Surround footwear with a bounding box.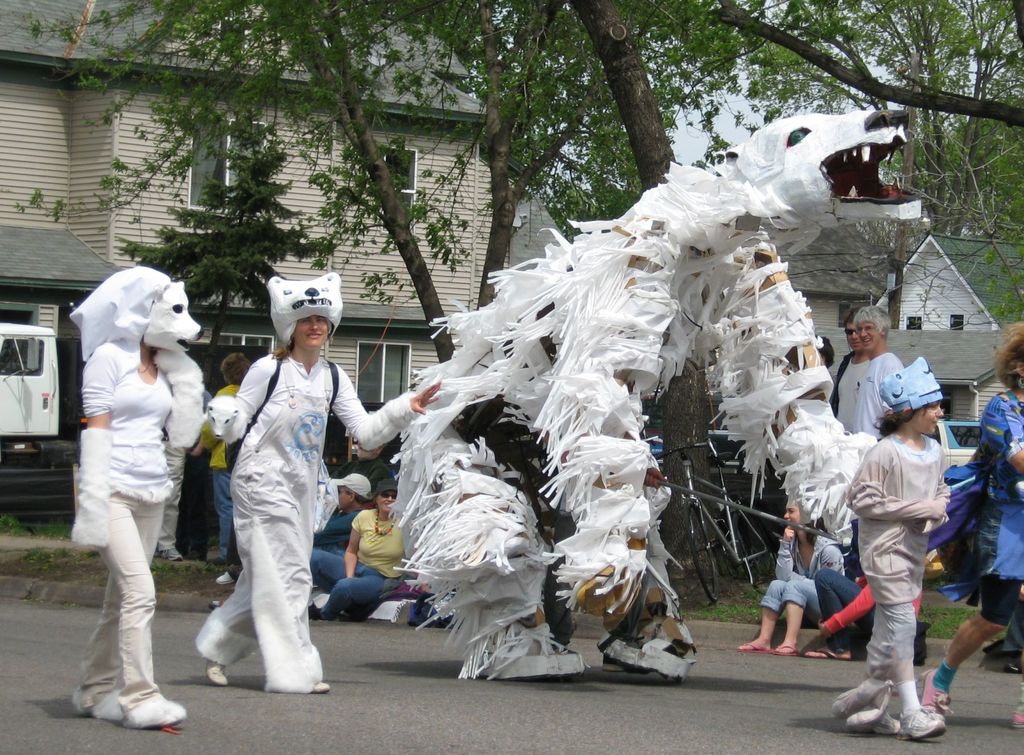
84/687/126/721.
